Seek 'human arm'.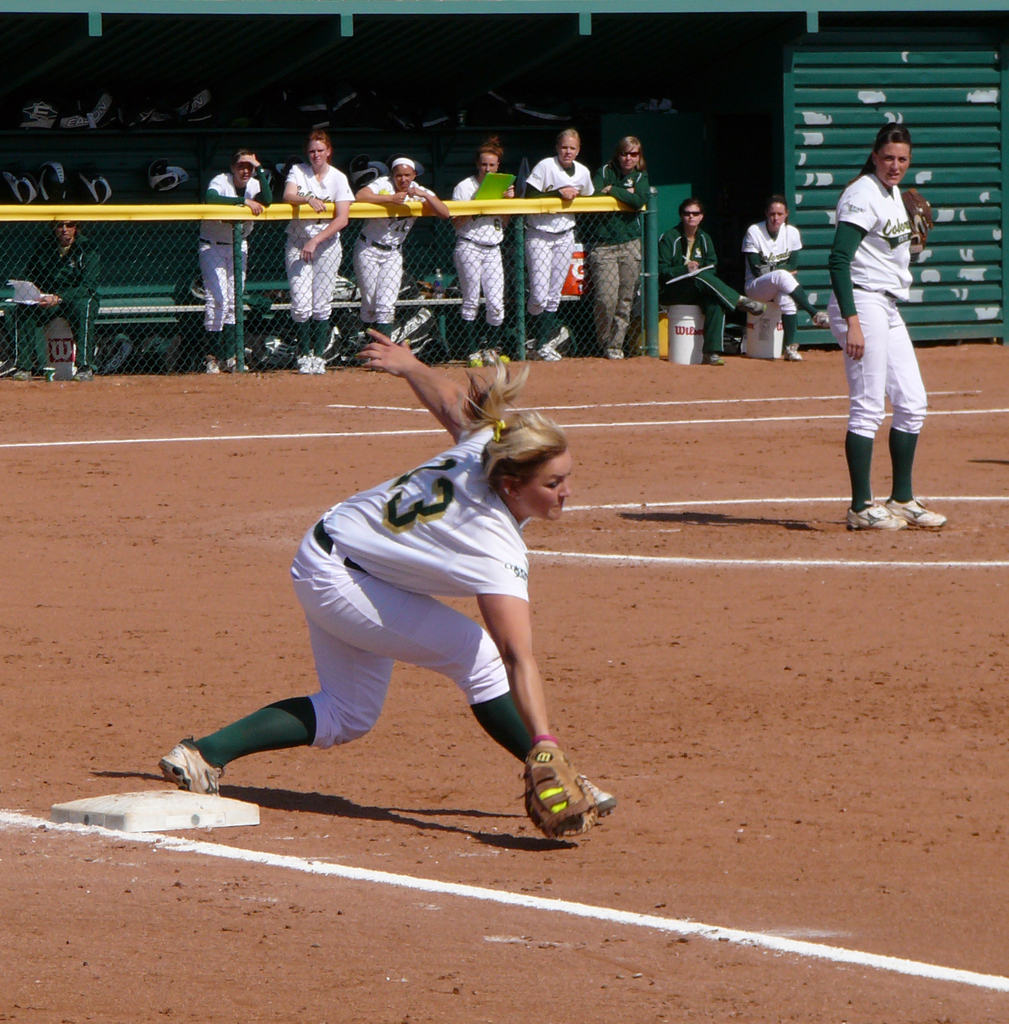
region(913, 207, 928, 239).
